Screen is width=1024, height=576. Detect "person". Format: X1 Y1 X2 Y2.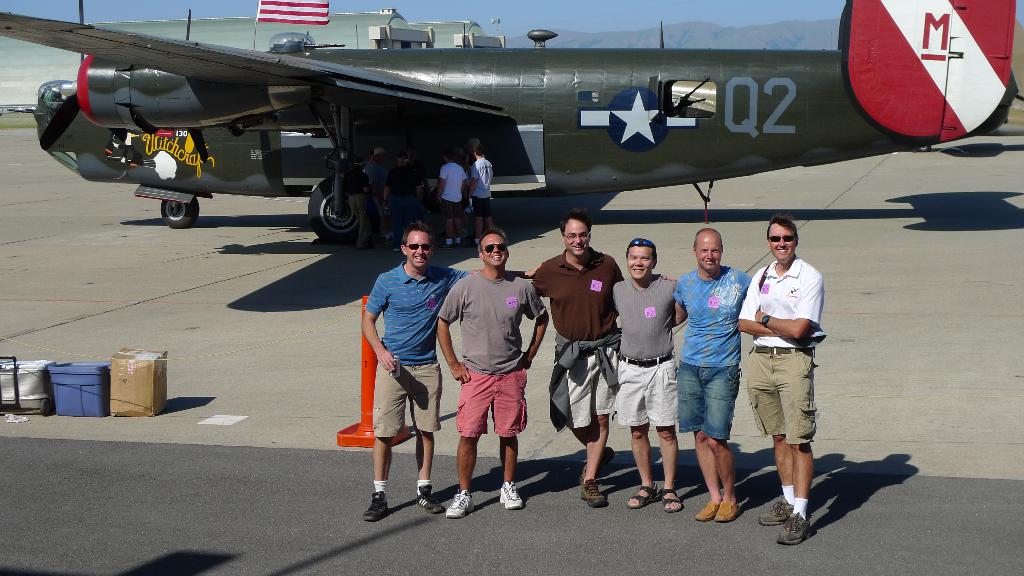
111 130 142 165.
